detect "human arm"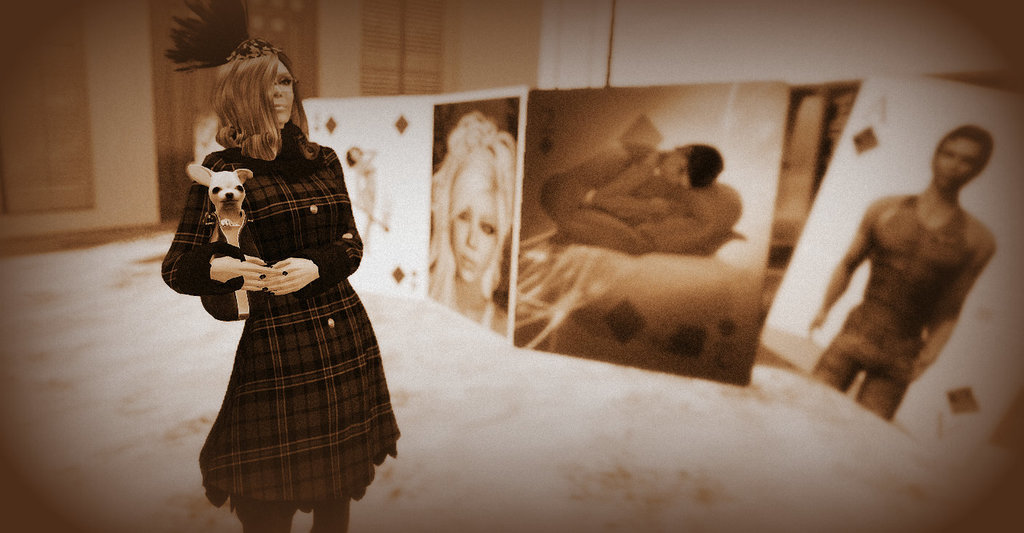
[x1=914, y1=226, x2=996, y2=374]
